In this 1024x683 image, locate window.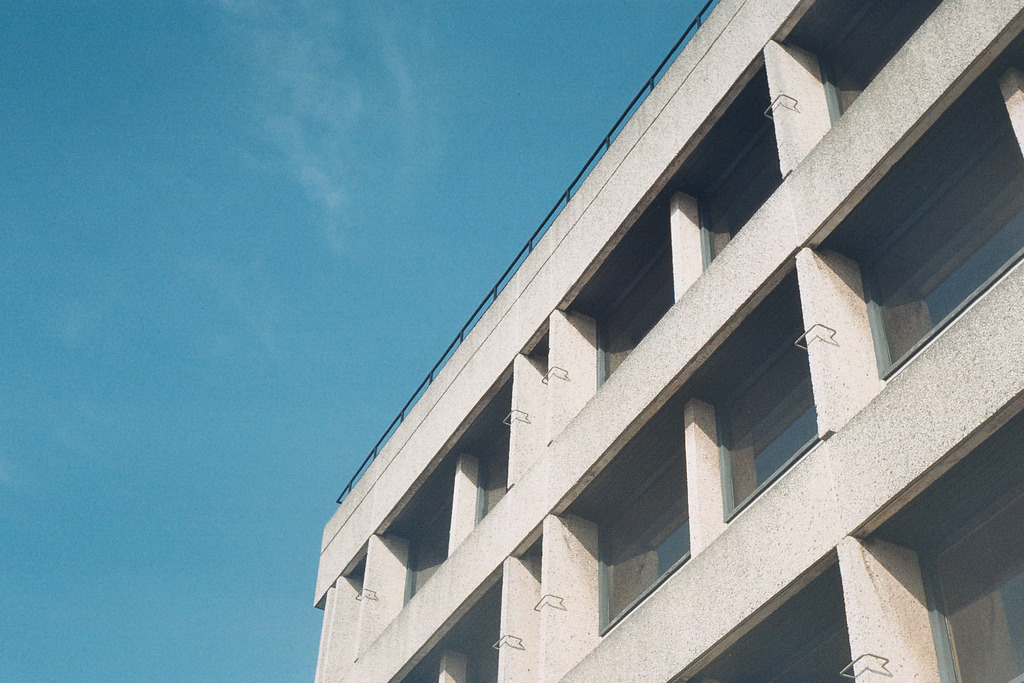
Bounding box: rect(404, 491, 456, 602).
